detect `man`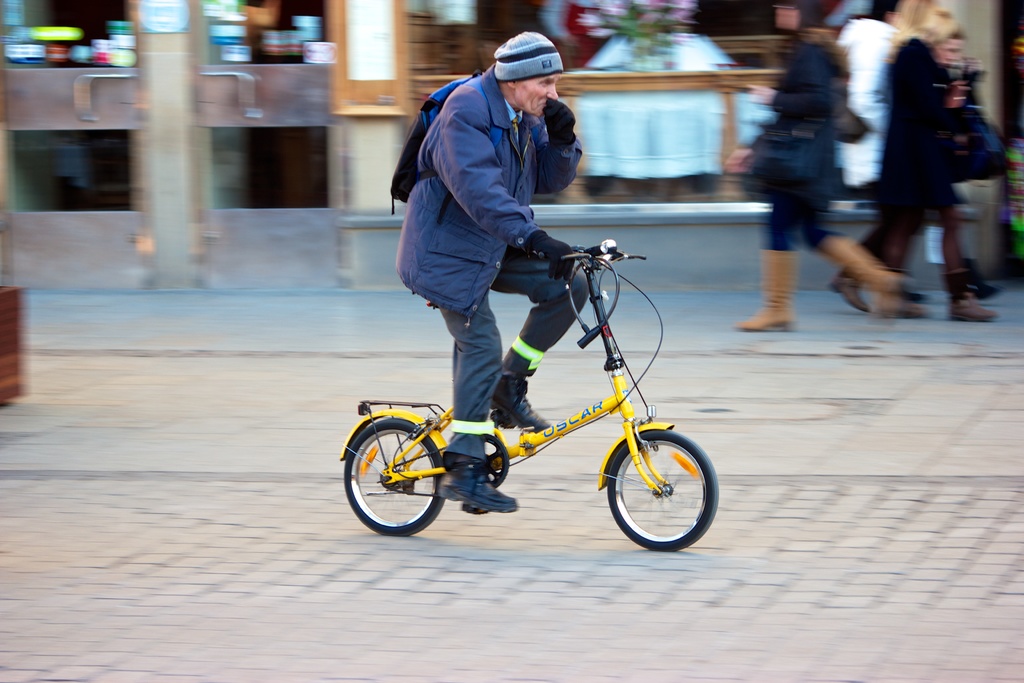
{"left": 392, "top": 27, "right": 590, "bottom": 515}
